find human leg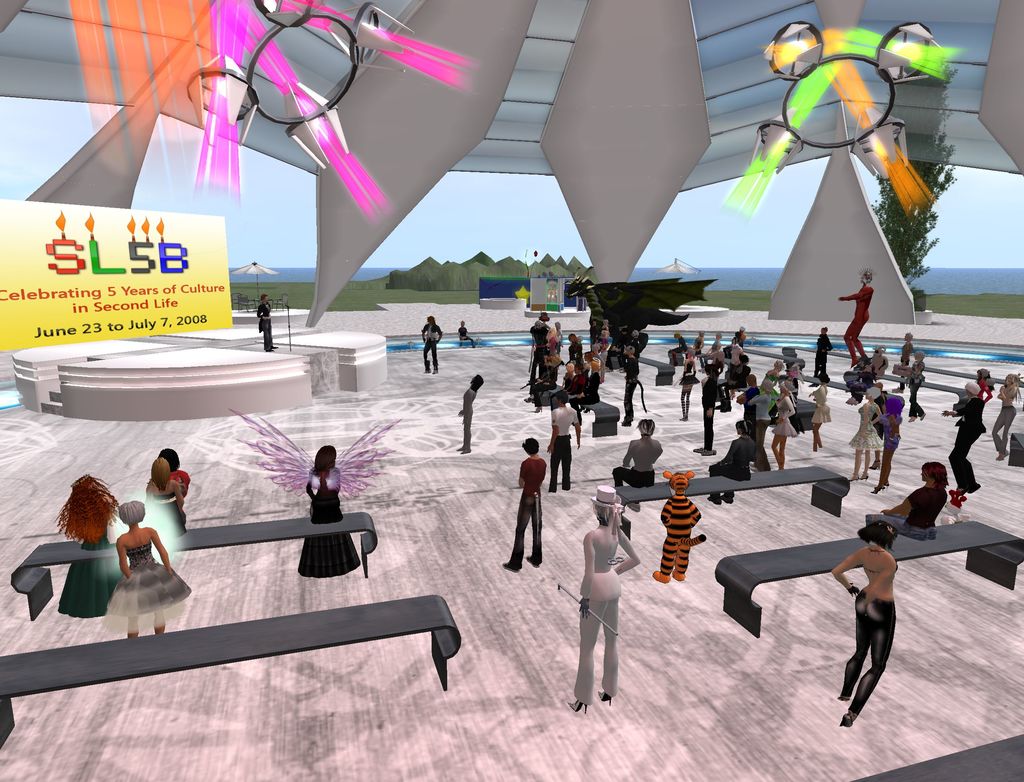
Rect(563, 437, 573, 487)
